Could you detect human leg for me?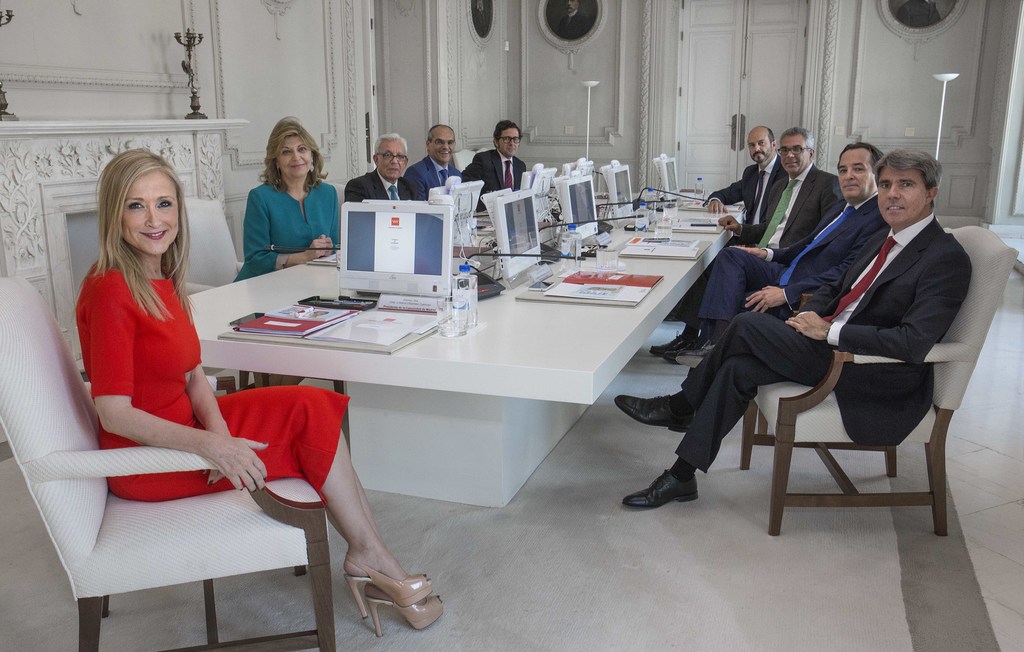
Detection result: bbox(190, 389, 431, 614).
